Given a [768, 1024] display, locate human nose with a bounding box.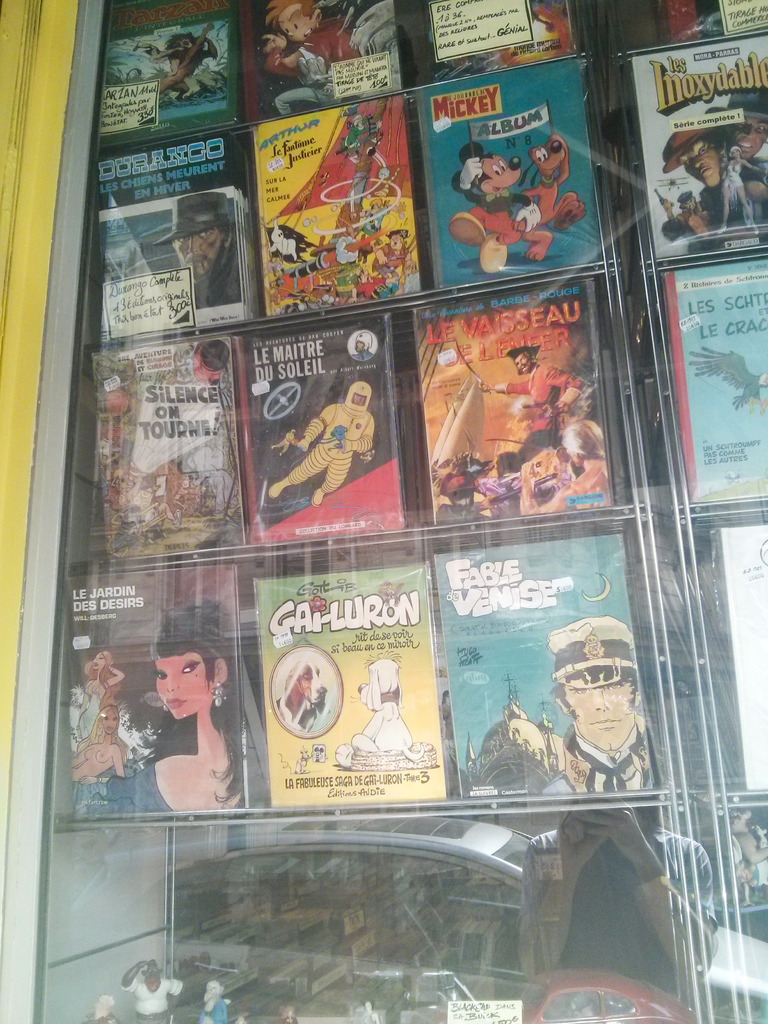
Located: <box>591,688,604,711</box>.
